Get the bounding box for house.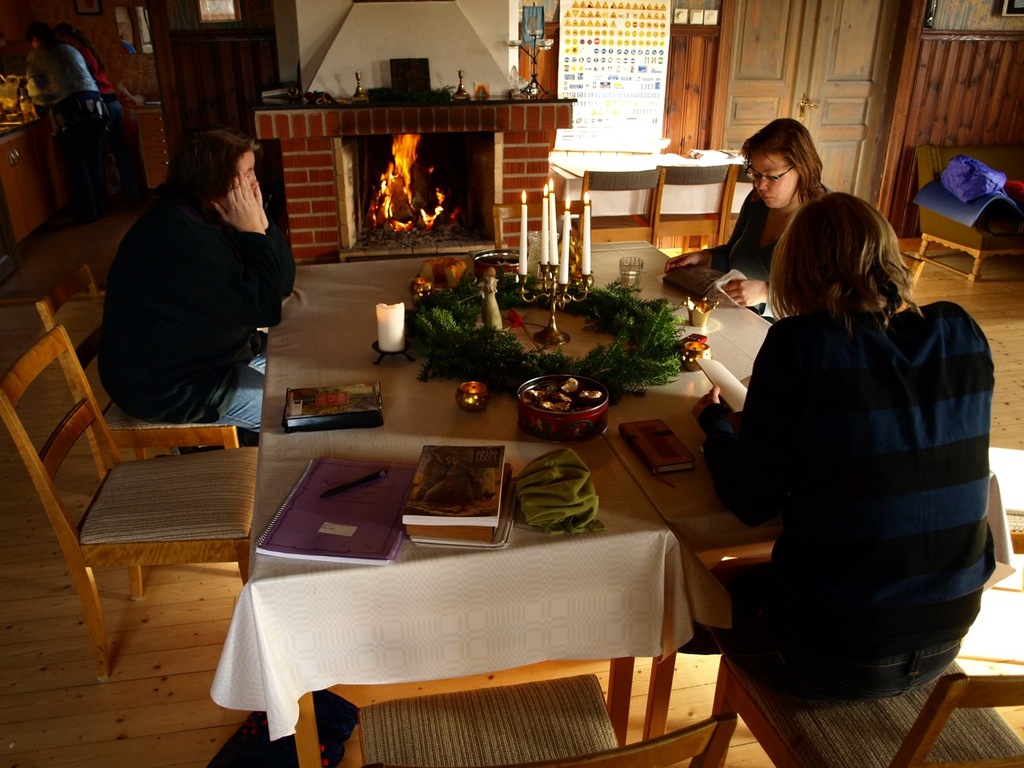
bbox(52, 0, 916, 698).
